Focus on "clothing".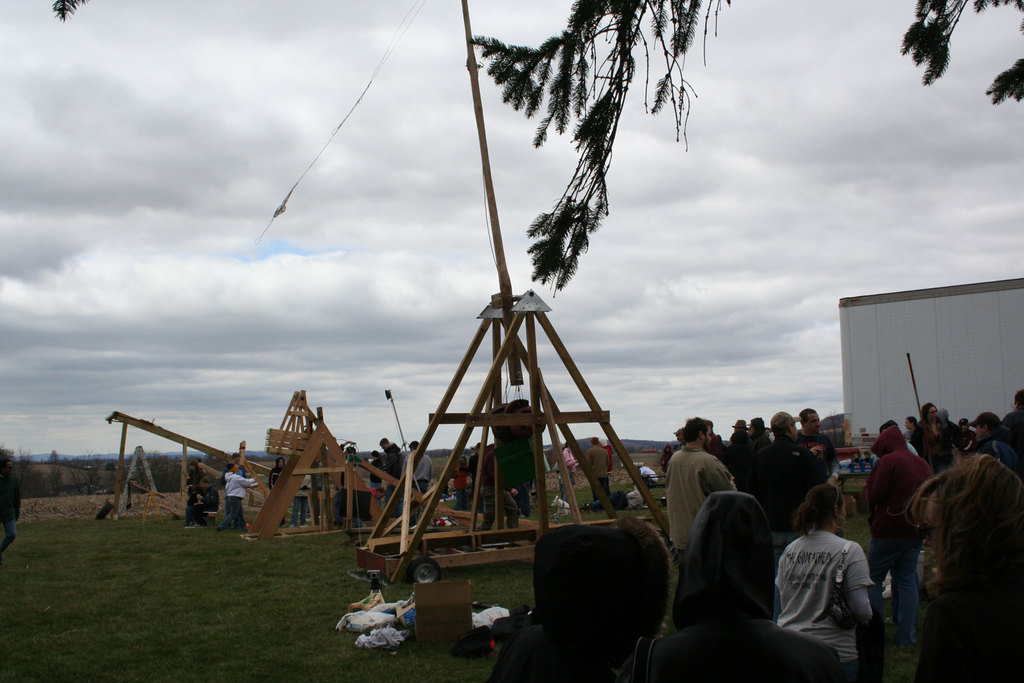
Focused at detection(384, 445, 404, 504).
